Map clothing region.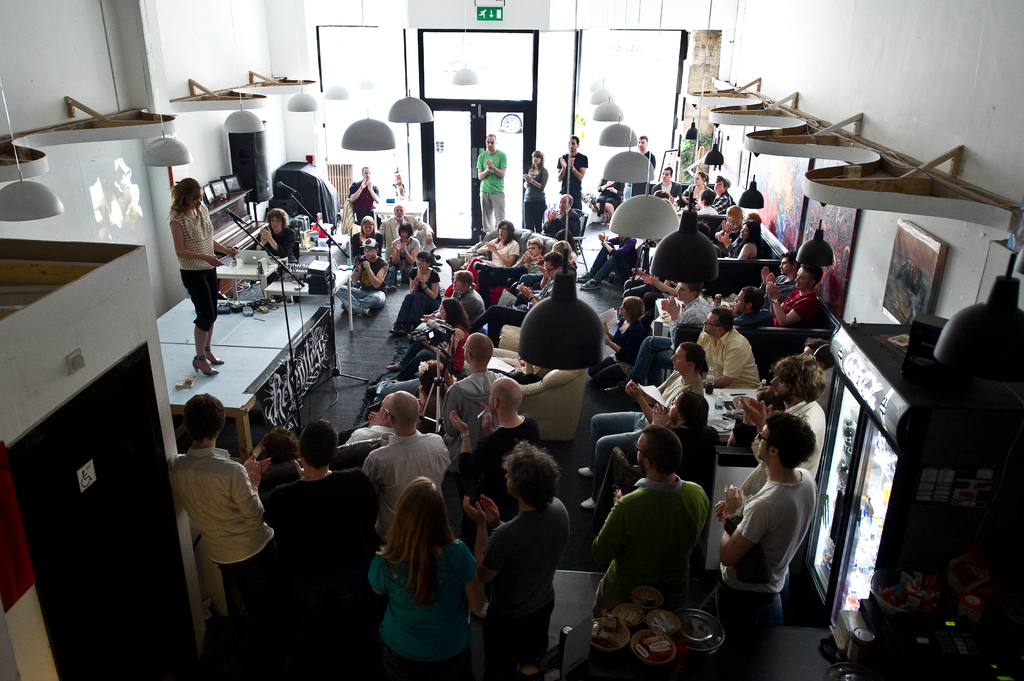
Mapped to {"x1": 591, "y1": 368, "x2": 705, "y2": 473}.
